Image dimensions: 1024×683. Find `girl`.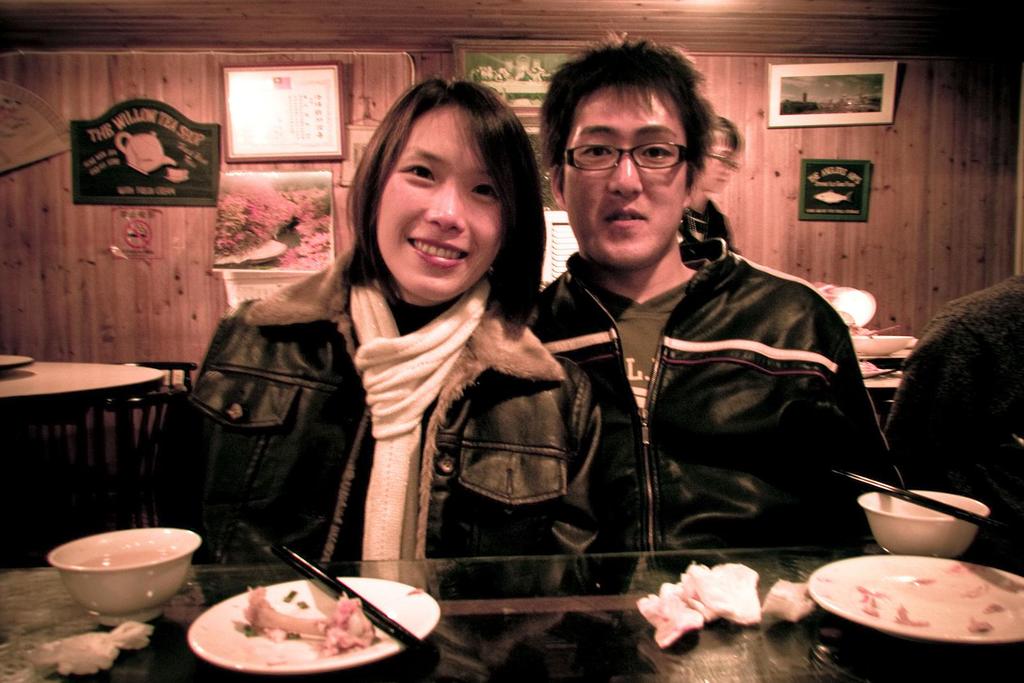
detection(129, 77, 587, 559).
